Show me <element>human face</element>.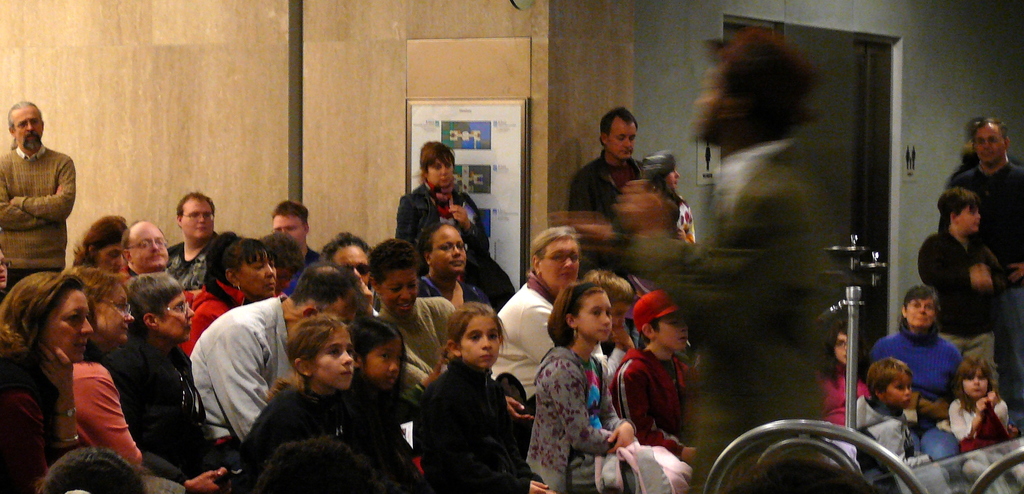
<element>human face</element> is here: 314/326/355/392.
